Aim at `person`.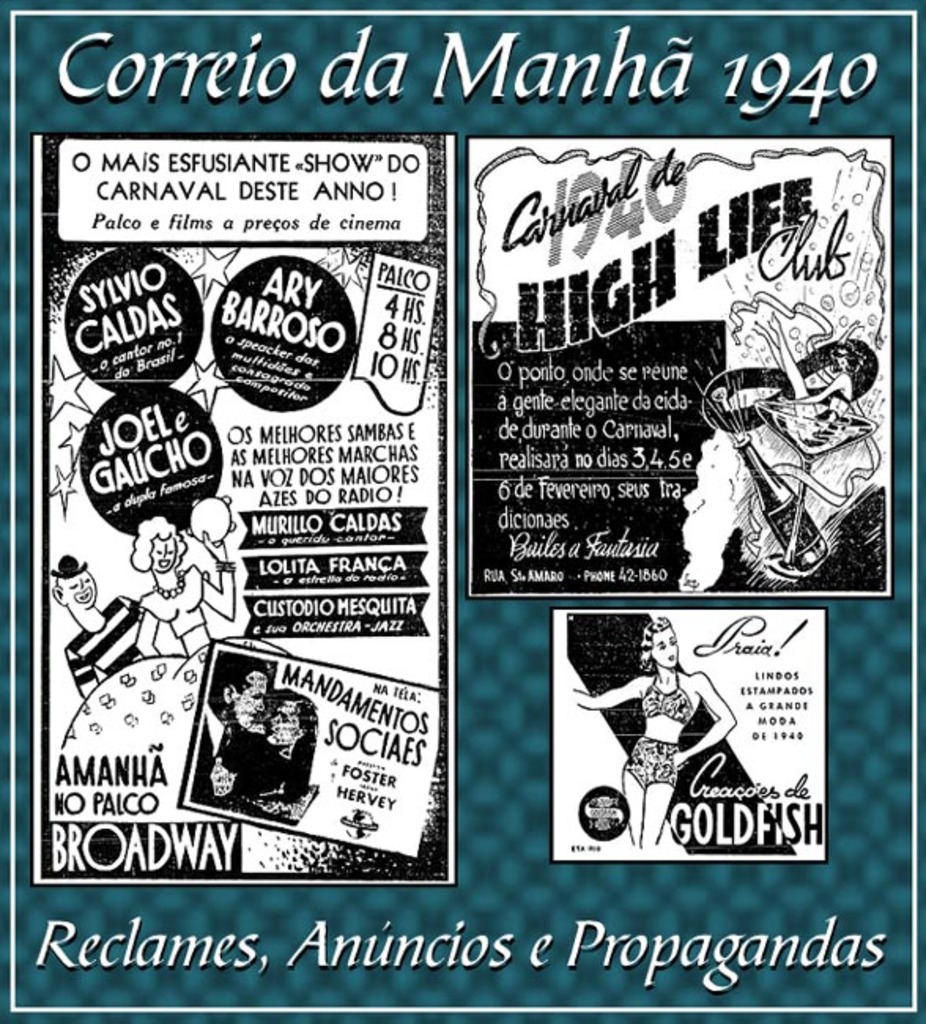
Aimed at 151:509:252:659.
